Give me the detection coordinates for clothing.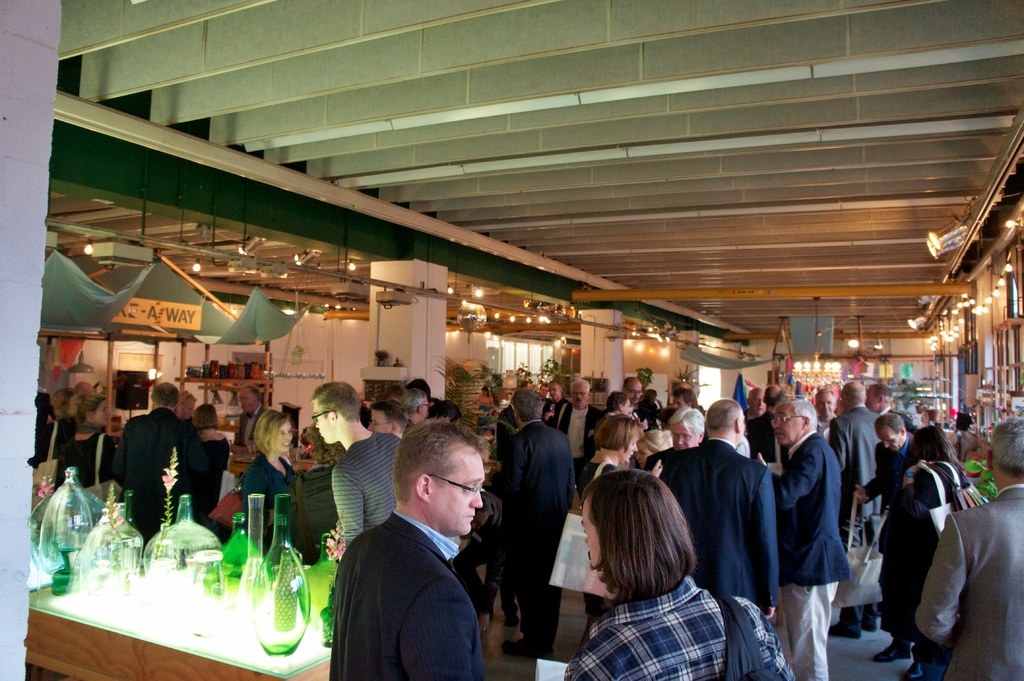
l=786, t=410, r=880, b=658.
